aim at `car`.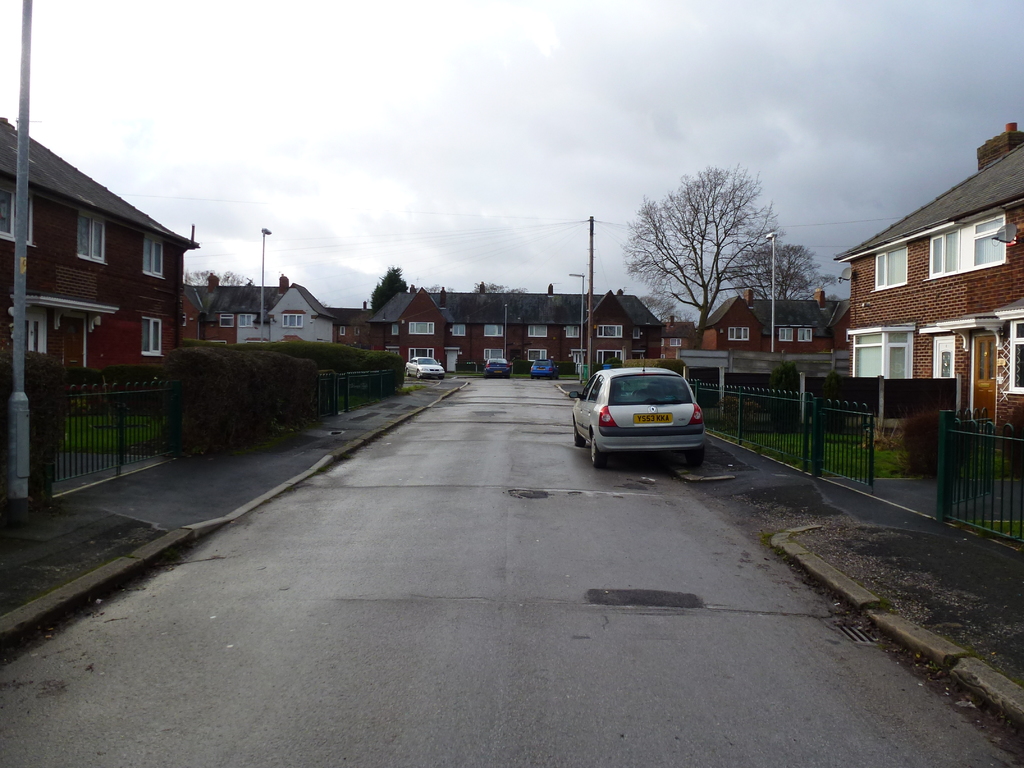
Aimed at (left=570, top=362, right=705, bottom=468).
